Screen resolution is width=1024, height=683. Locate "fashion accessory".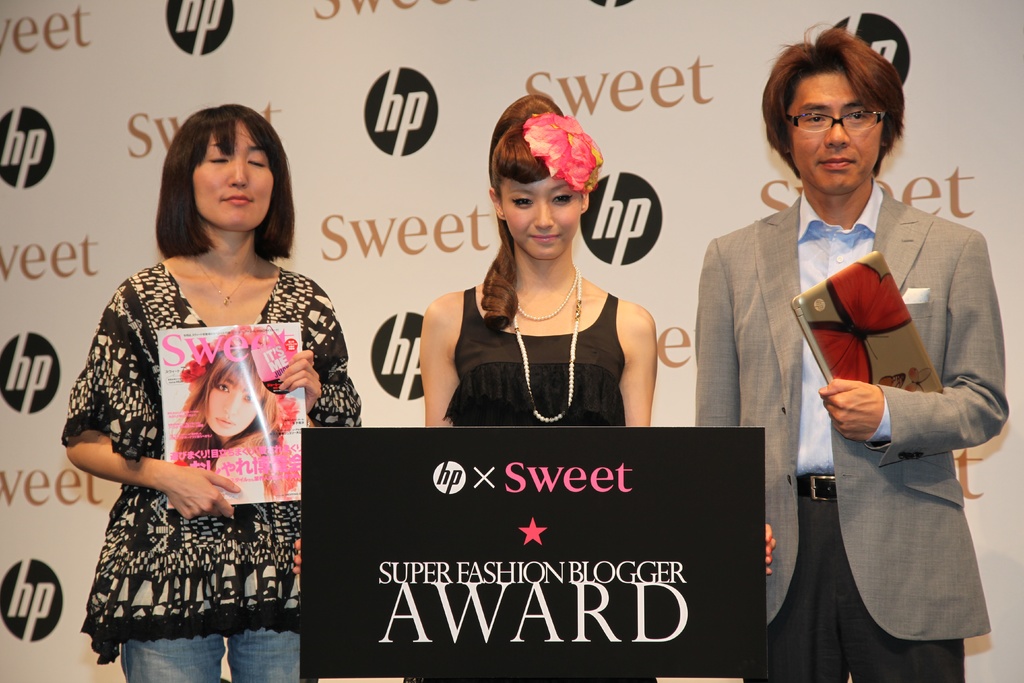
bbox=(510, 267, 578, 420).
